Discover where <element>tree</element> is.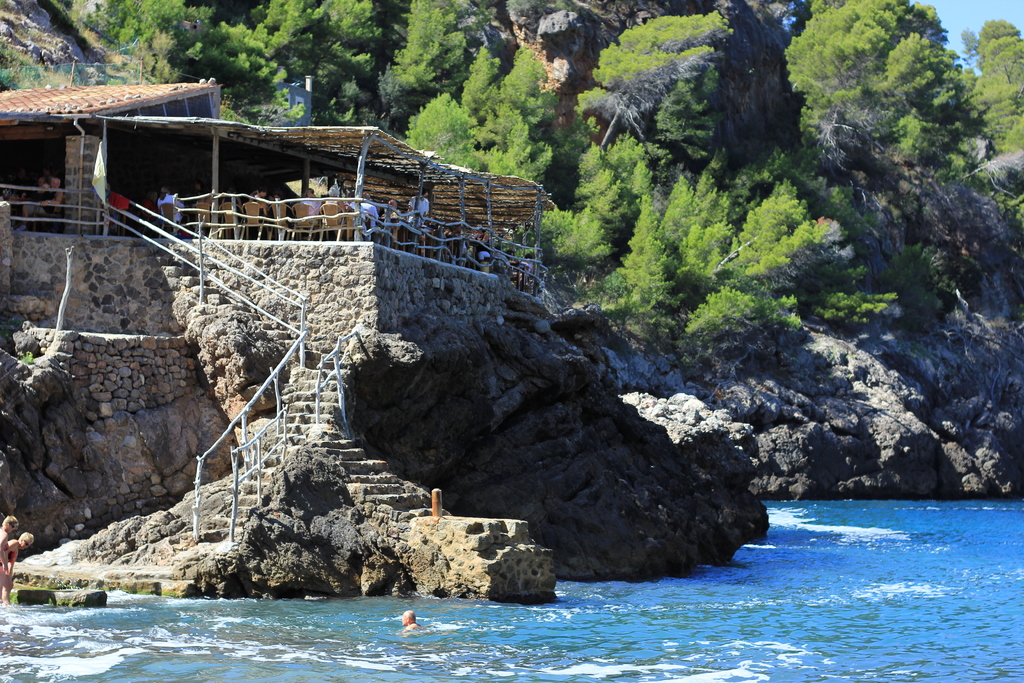
Discovered at (576, 6, 799, 157).
